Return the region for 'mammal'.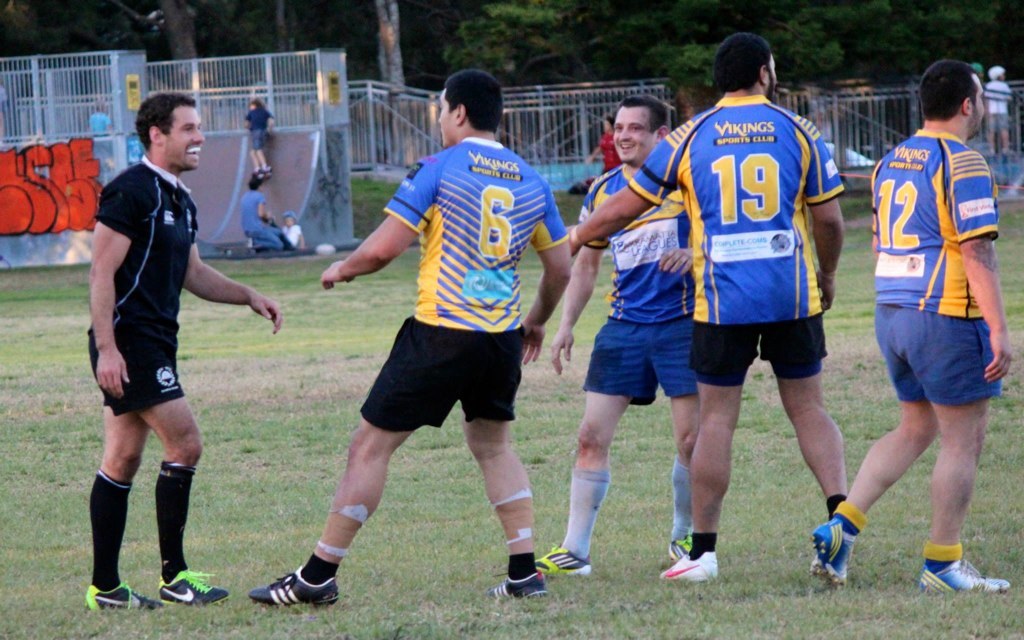
[811, 57, 1016, 594].
